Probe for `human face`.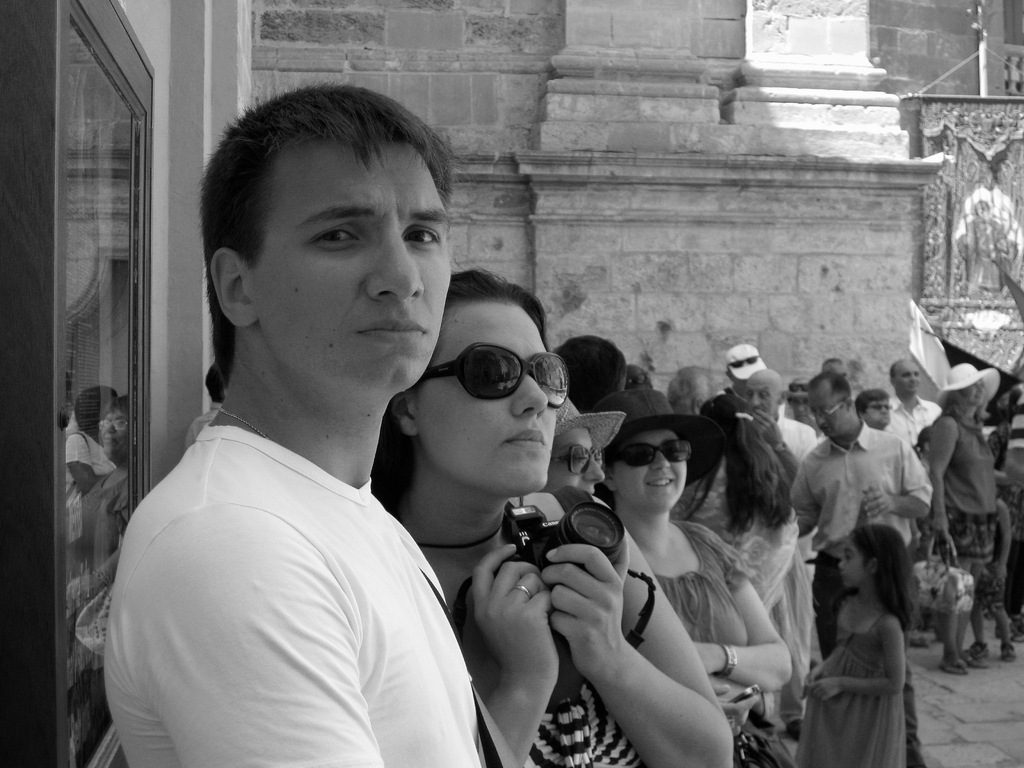
Probe result: [x1=808, y1=380, x2=846, y2=438].
